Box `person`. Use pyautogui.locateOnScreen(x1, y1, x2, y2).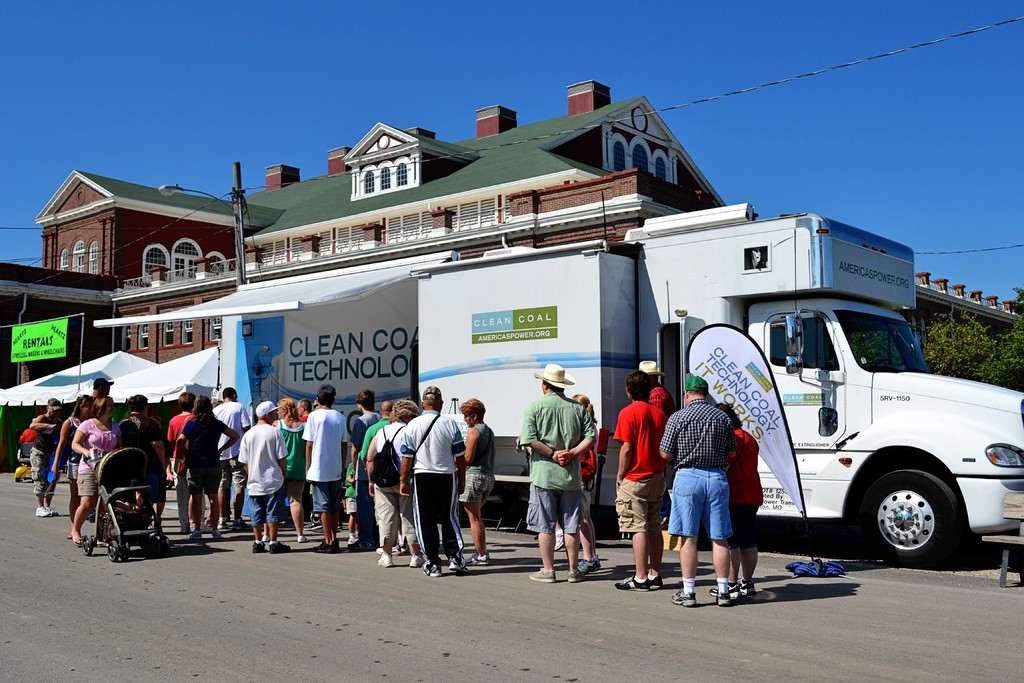
pyautogui.locateOnScreen(214, 385, 246, 532).
